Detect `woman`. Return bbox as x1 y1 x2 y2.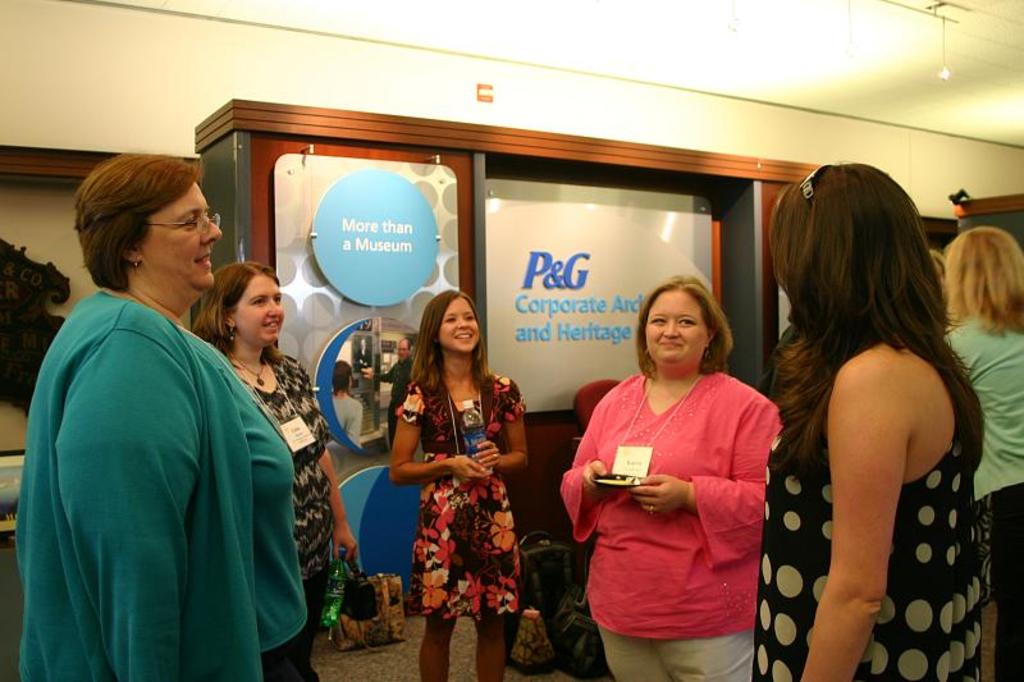
566 264 782 667.
